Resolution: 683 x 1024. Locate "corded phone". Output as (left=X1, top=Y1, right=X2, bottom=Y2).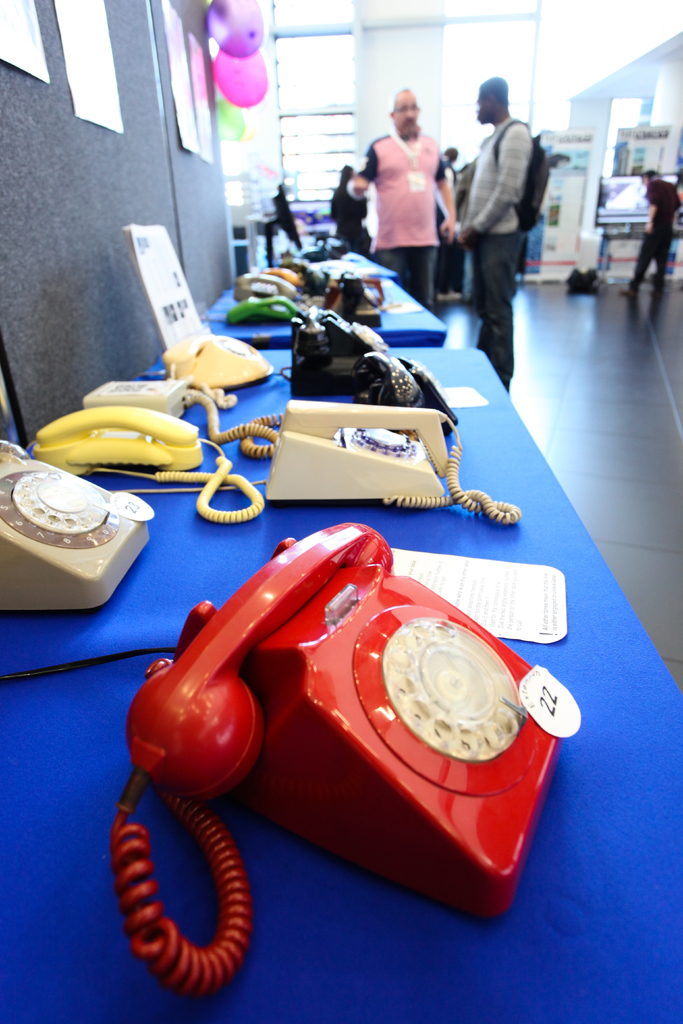
(left=295, top=307, right=383, bottom=408).
